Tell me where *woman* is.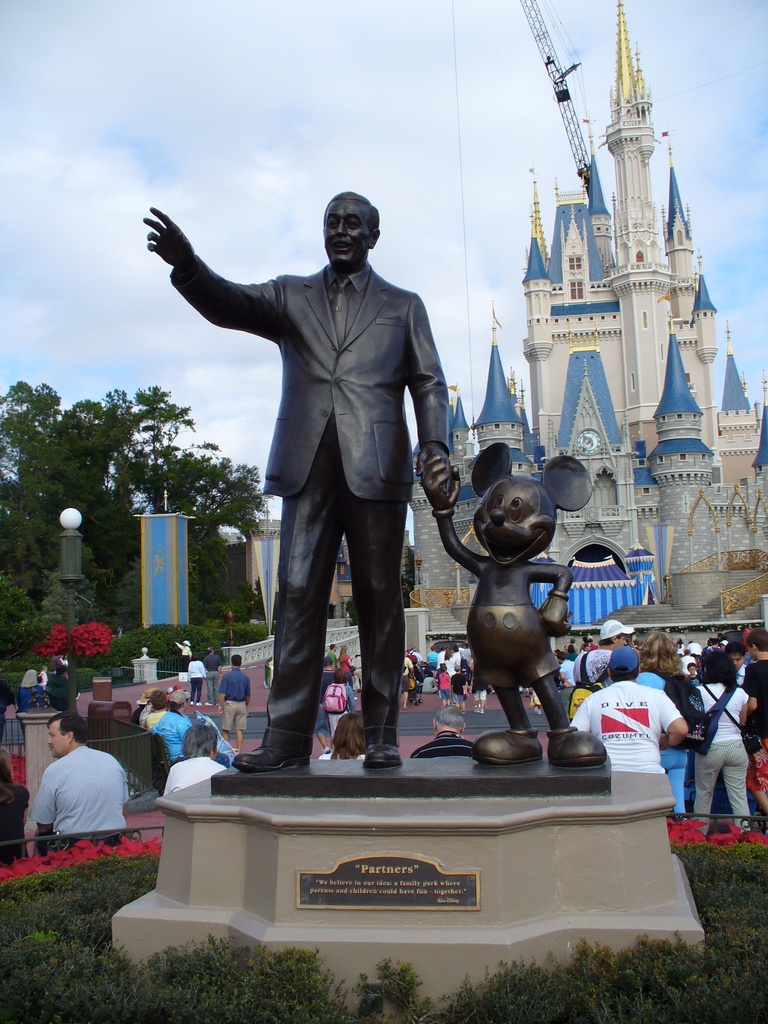
*woman* is at {"x1": 694, "y1": 649, "x2": 749, "y2": 833}.
